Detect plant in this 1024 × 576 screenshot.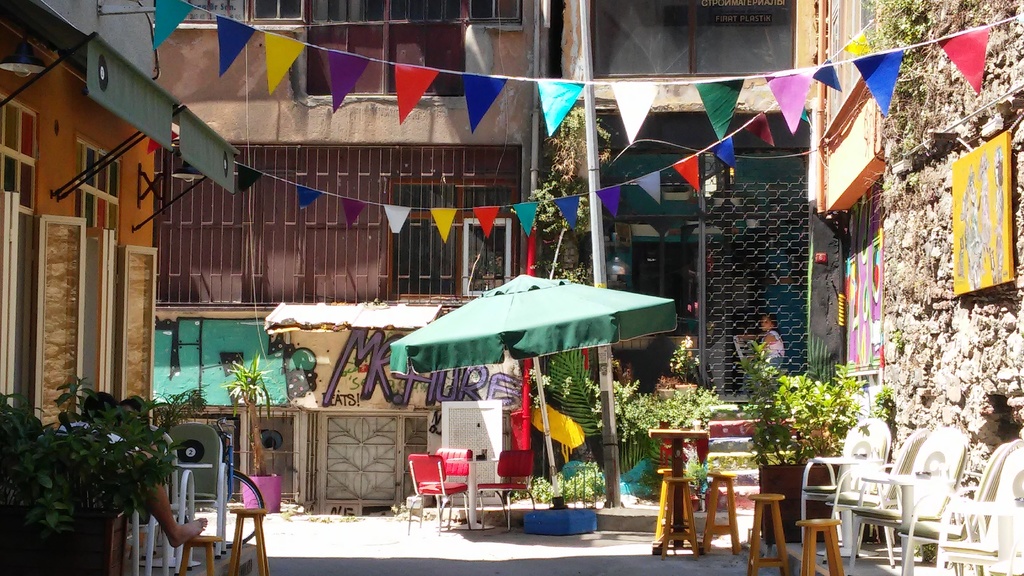
Detection: <region>220, 351, 268, 432</region>.
